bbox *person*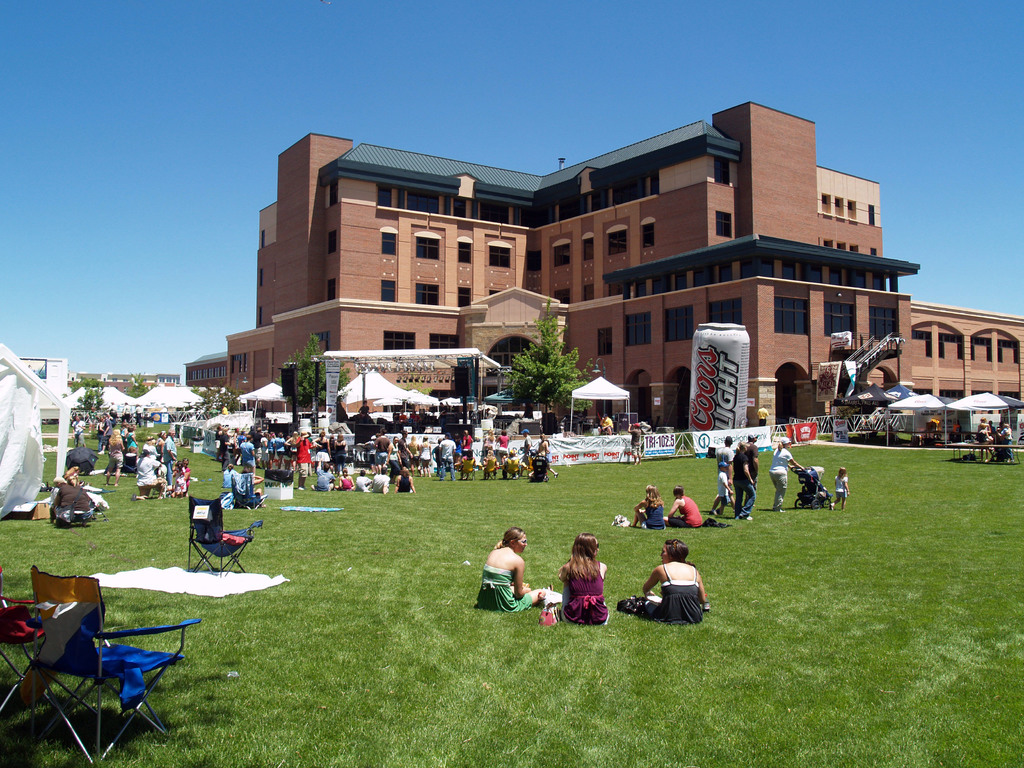
(663, 485, 703, 527)
